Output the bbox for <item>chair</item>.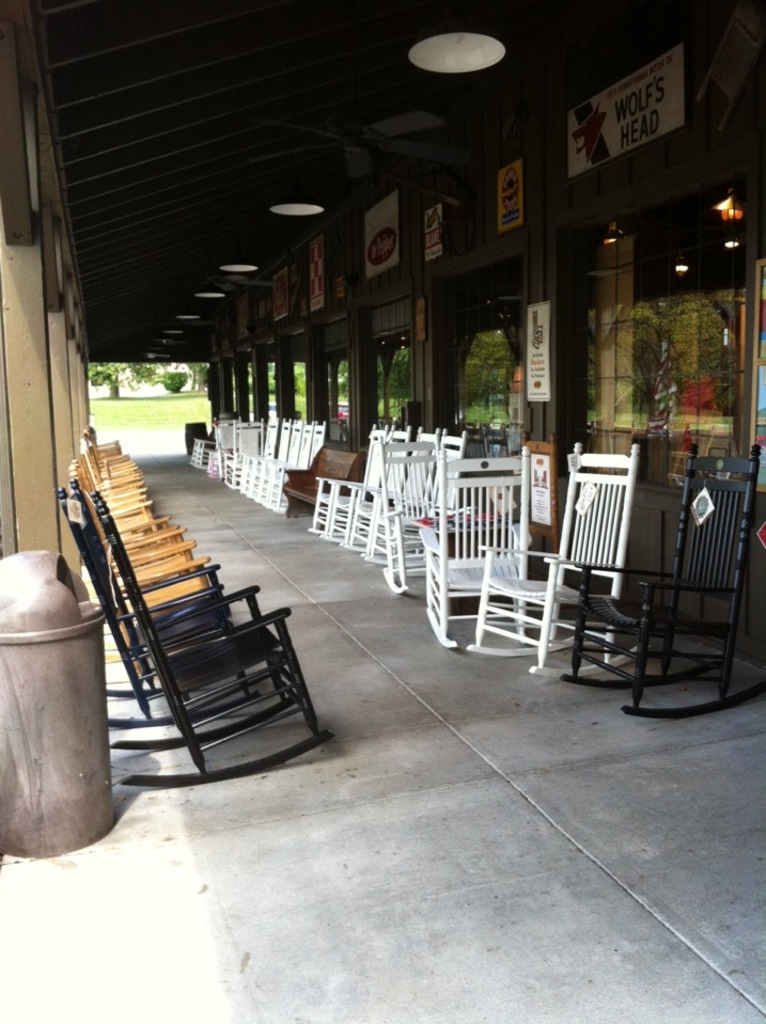
rect(310, 426, 396, 539).
